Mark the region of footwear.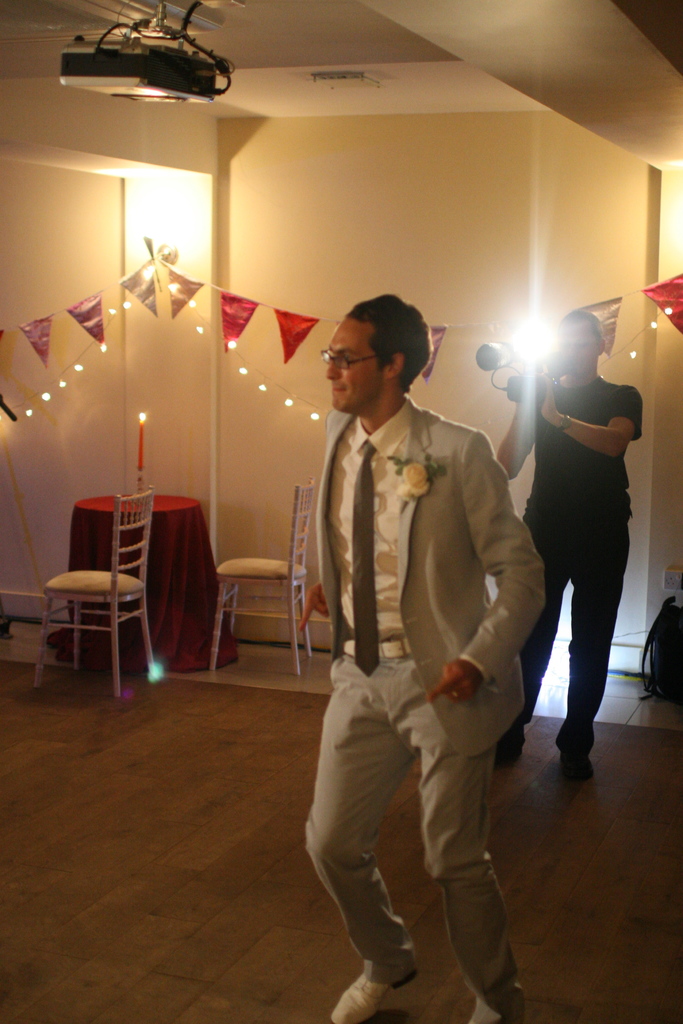
Region: bbox(550, 751, 599, 786).
